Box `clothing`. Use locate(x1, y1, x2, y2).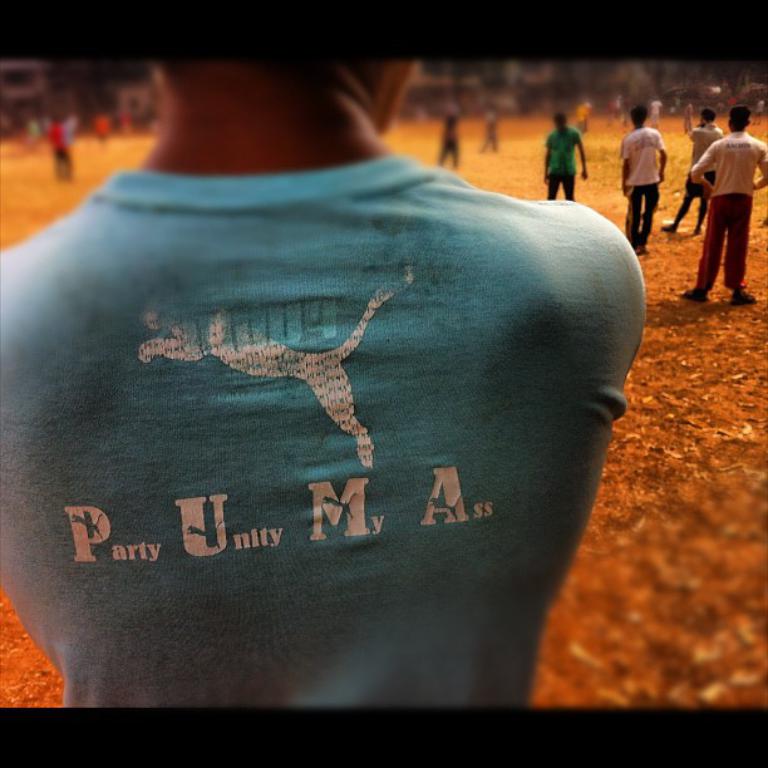
locate(55, 159, 75, 181).
